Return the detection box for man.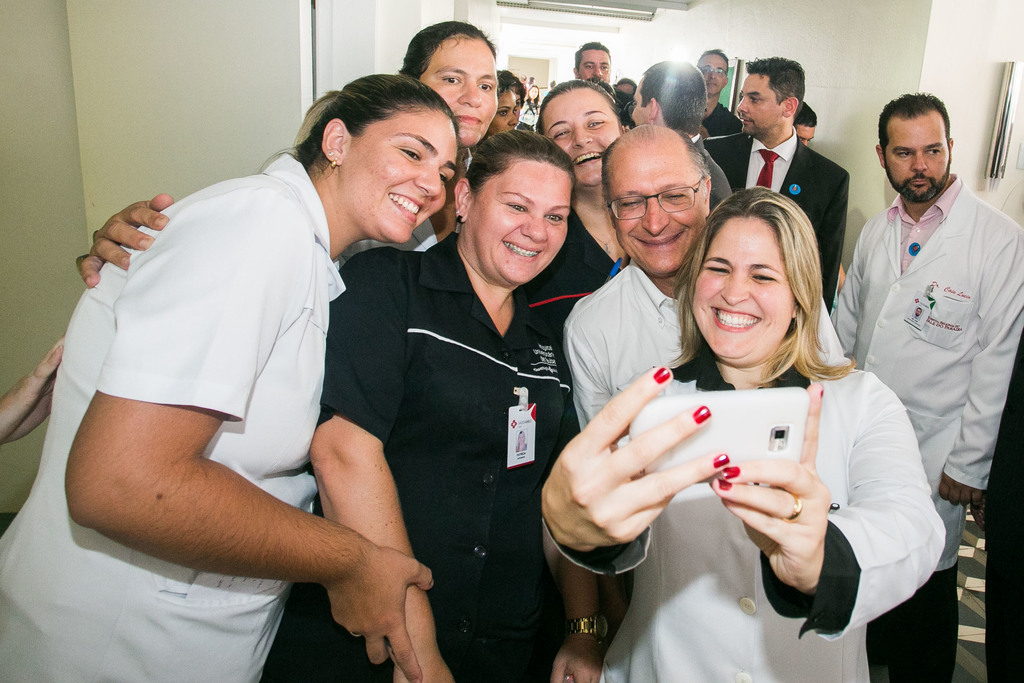
pyautogui.locateOnScreen(305, 130, 580, 682).
